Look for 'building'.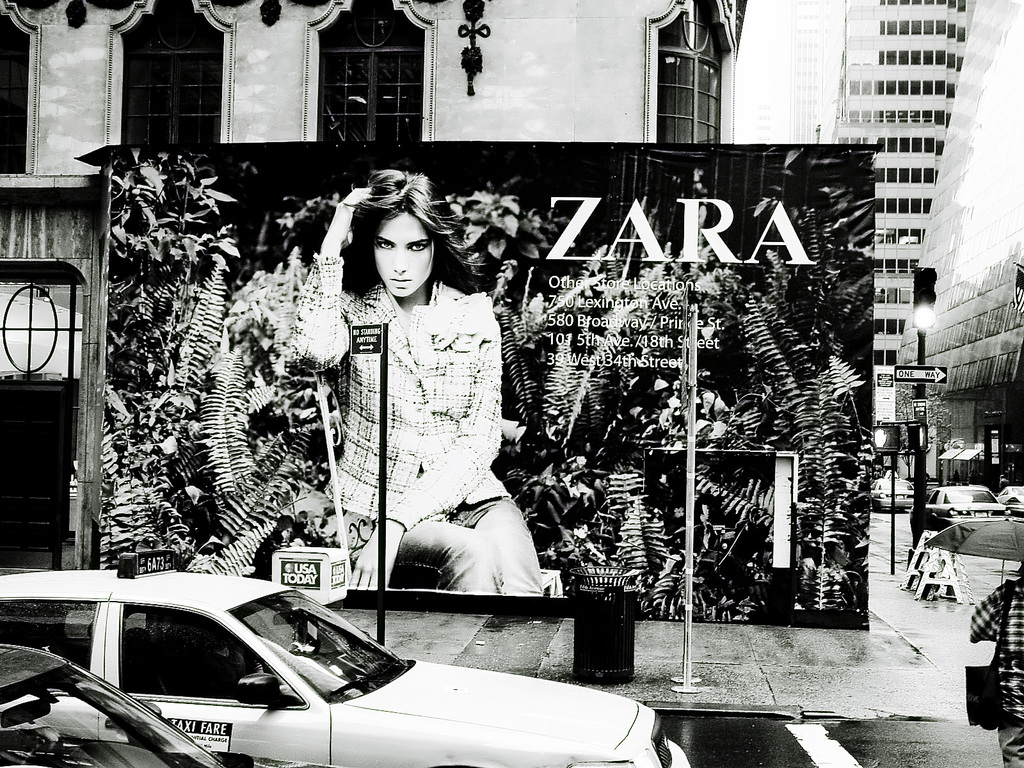
Found: 832 0 976 369.
